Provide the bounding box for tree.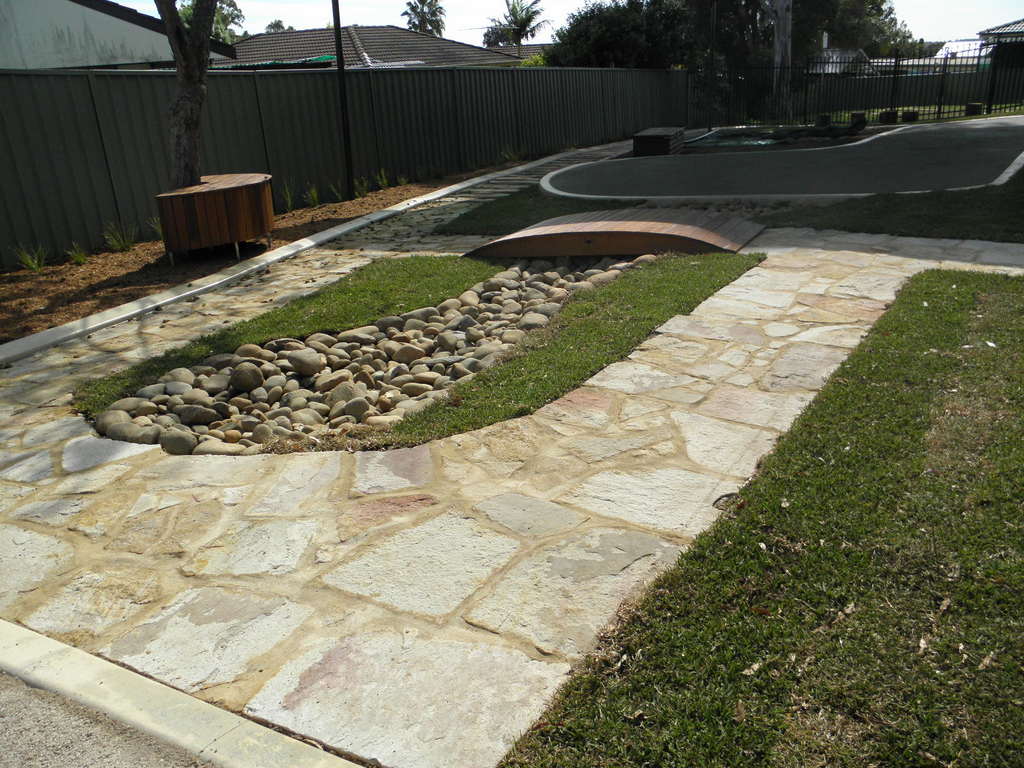
locate(399, 0, 447, 40).
